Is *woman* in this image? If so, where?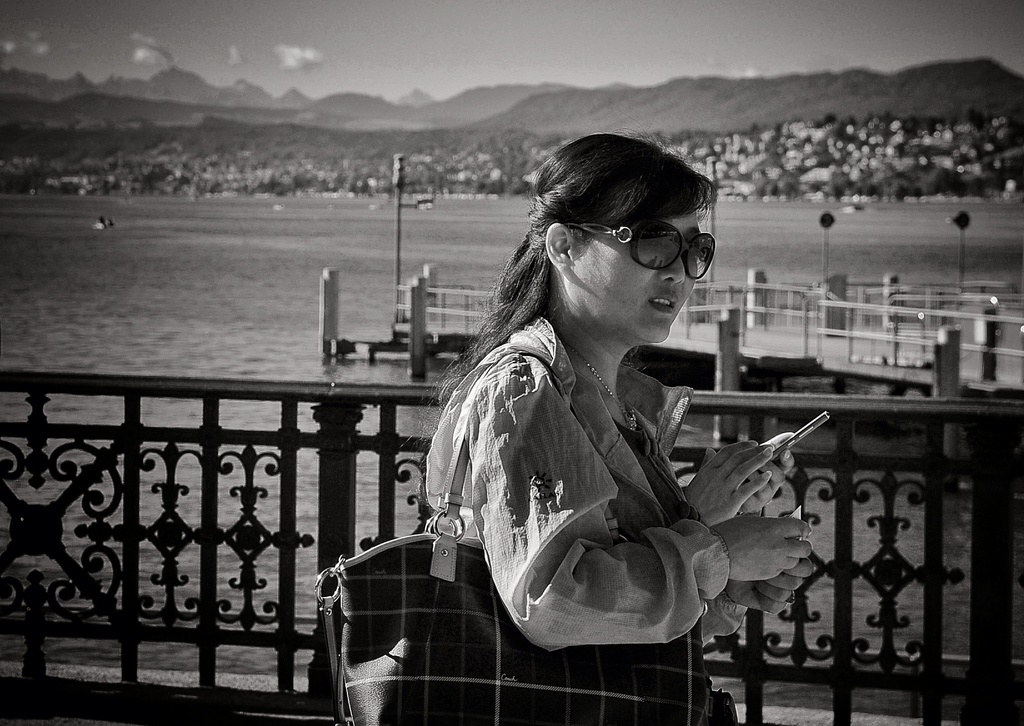
Yes, at (408,122,811,711).
